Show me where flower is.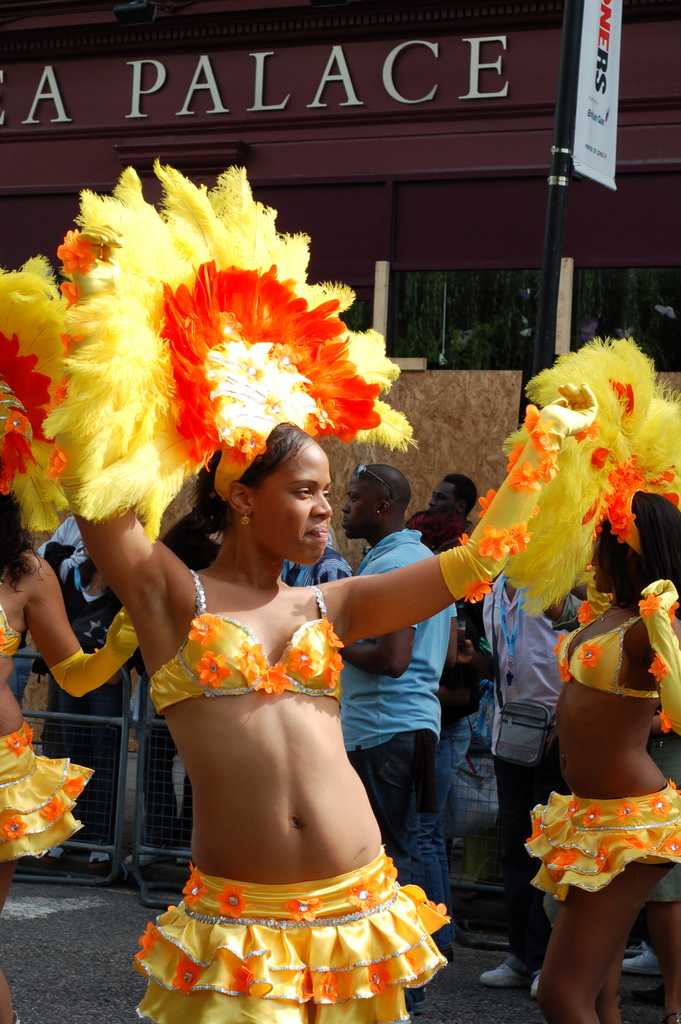
flower is at left=552, top=848, right=580, bottom=869.
